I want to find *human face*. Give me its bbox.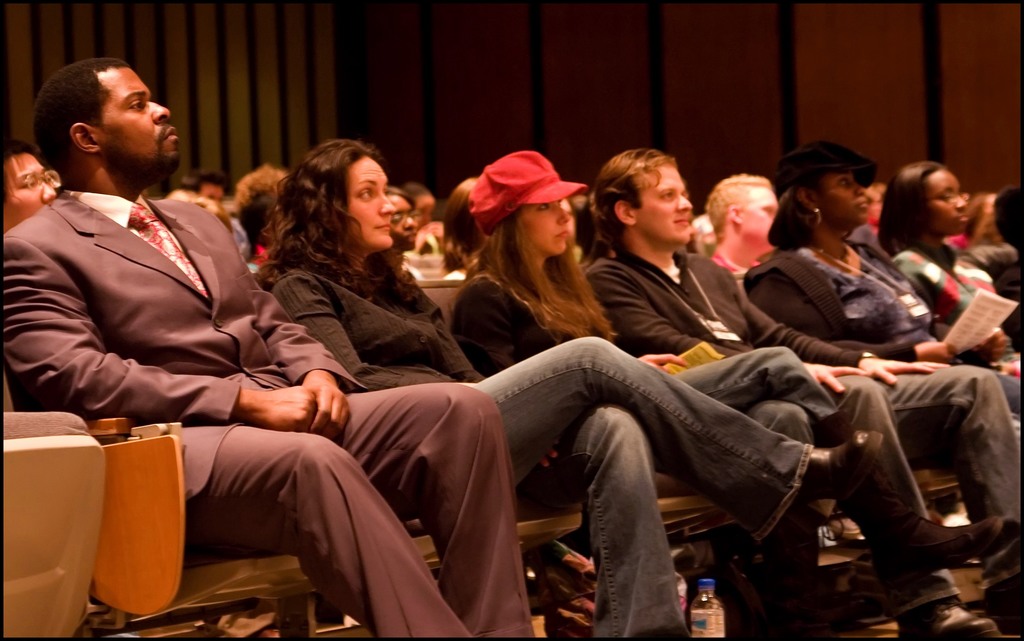
Rect(4, 150, 58, 231).
